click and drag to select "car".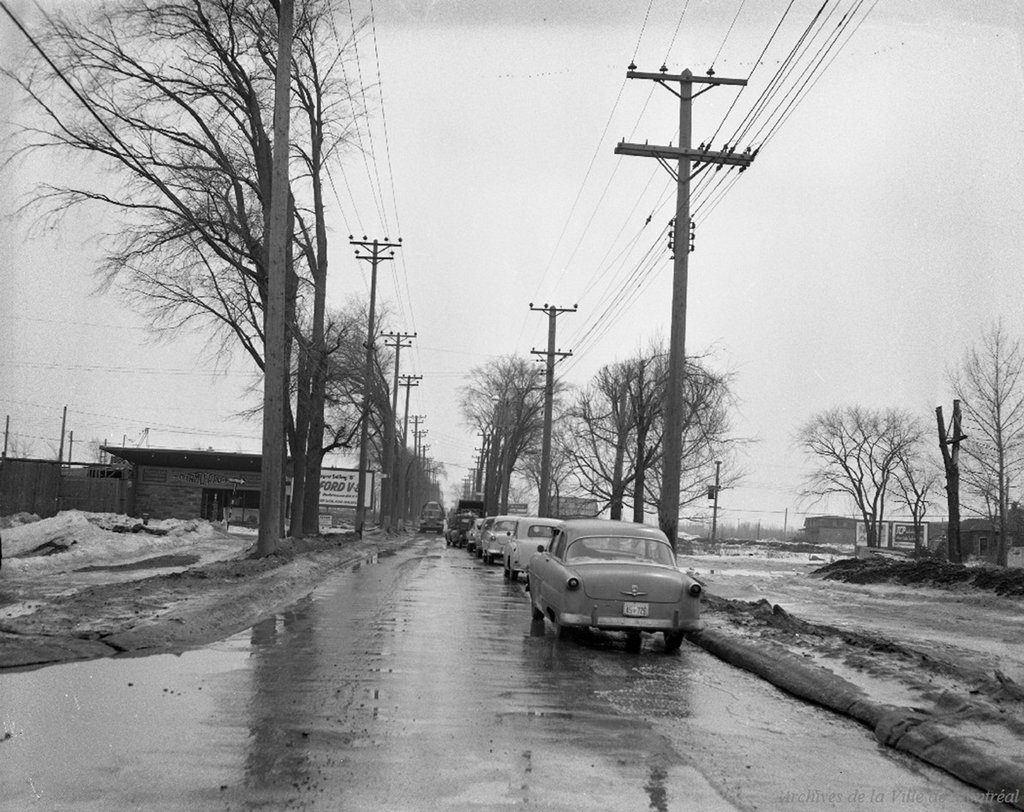
Selection: <box>468,519,491,554</box>.
